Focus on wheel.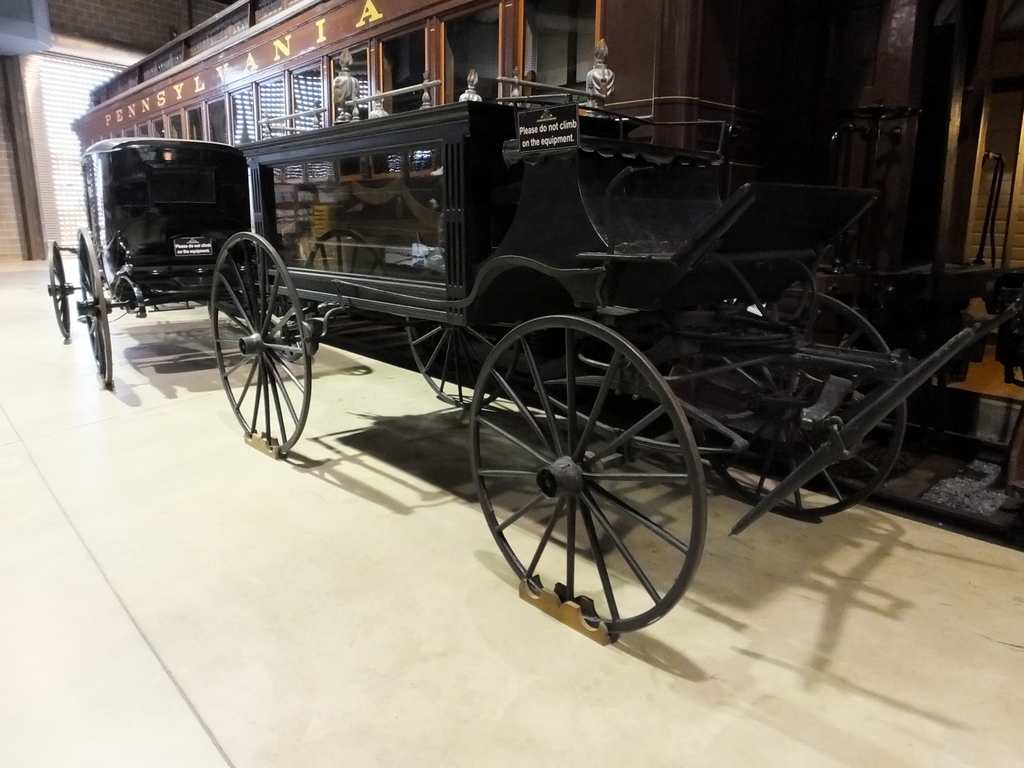
Focused at [left=469, top=307, right=710, bottom=645].
